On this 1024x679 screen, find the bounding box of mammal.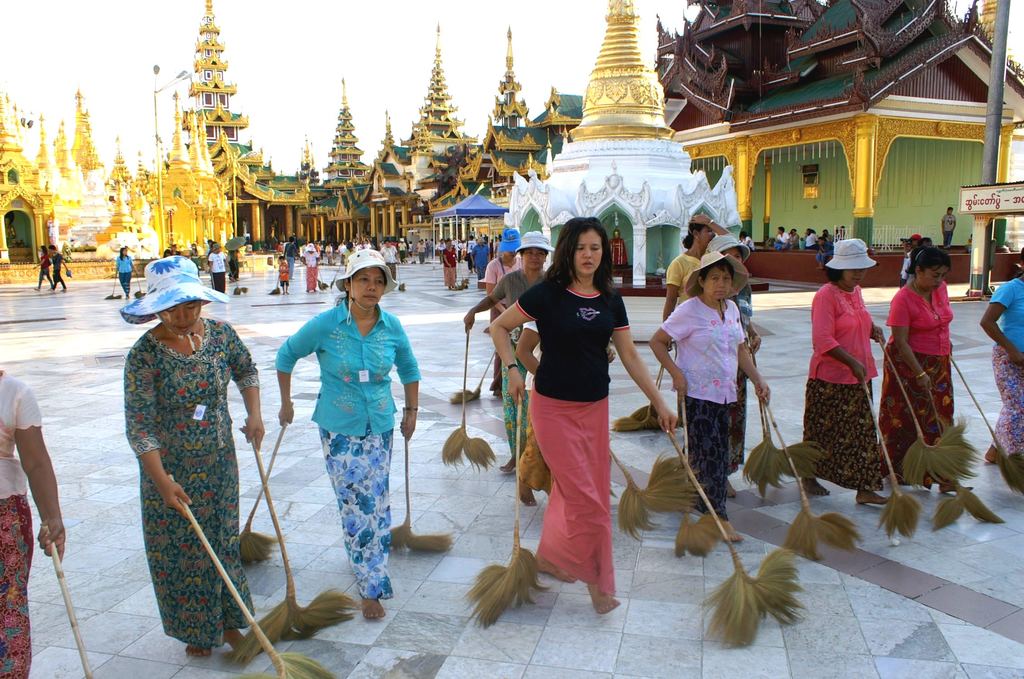
Bounding box: pyautogui.locateOnScreen(120, 254, 264, 656).
